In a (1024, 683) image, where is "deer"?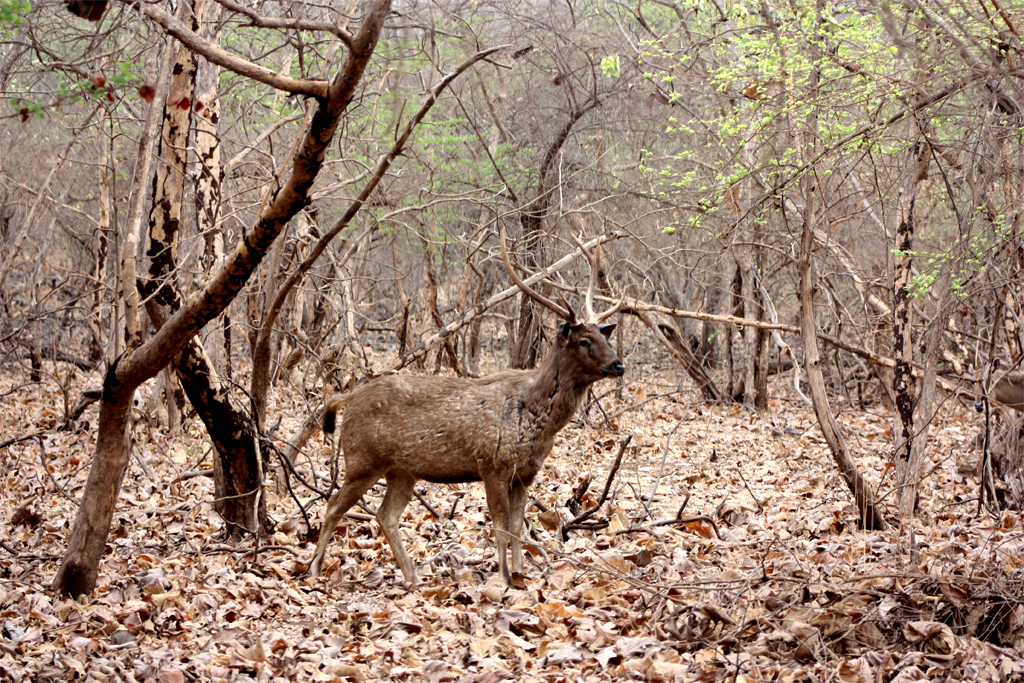
x1=308 y1=227 x2=635 y2=576.
